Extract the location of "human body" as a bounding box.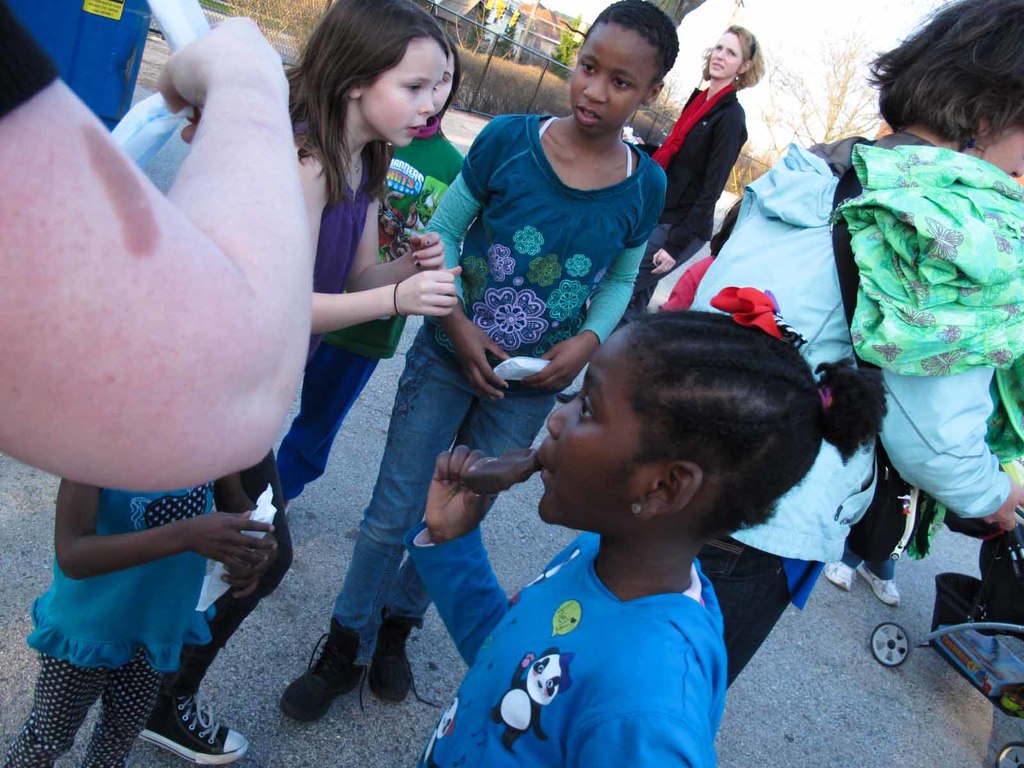
x1=276, y1=4, x2=670, y2=719.
